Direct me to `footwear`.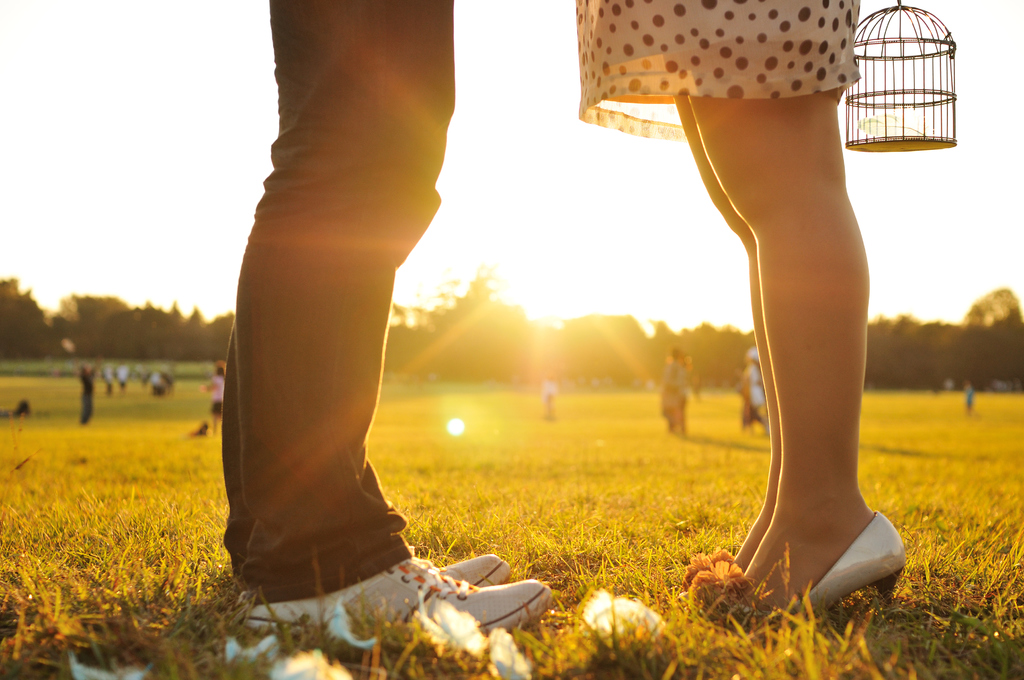
Direction: (733,505,911,617).
